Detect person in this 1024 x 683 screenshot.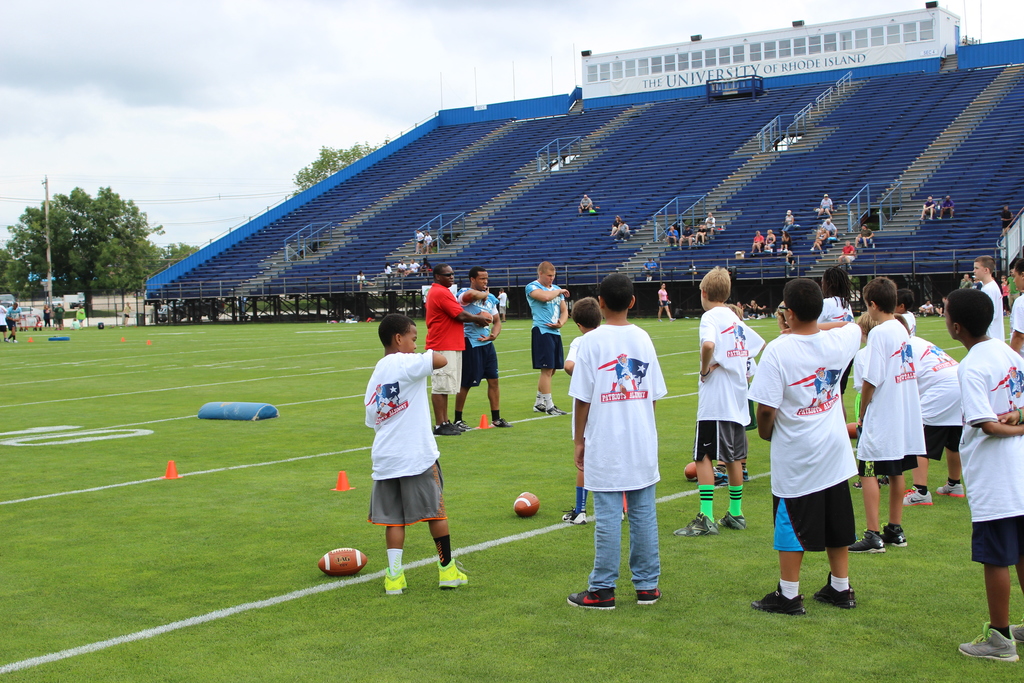
Detection: crop(888, 288, 924, 337).
